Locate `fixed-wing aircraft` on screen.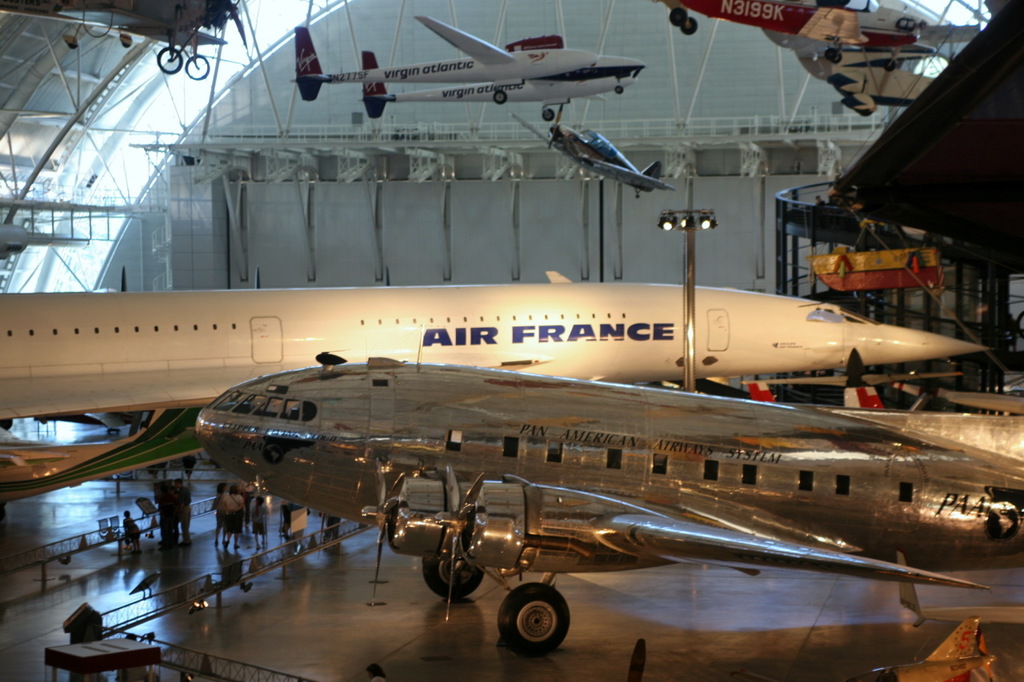
On screen at l=742, t=345, r=1023, b=467.
